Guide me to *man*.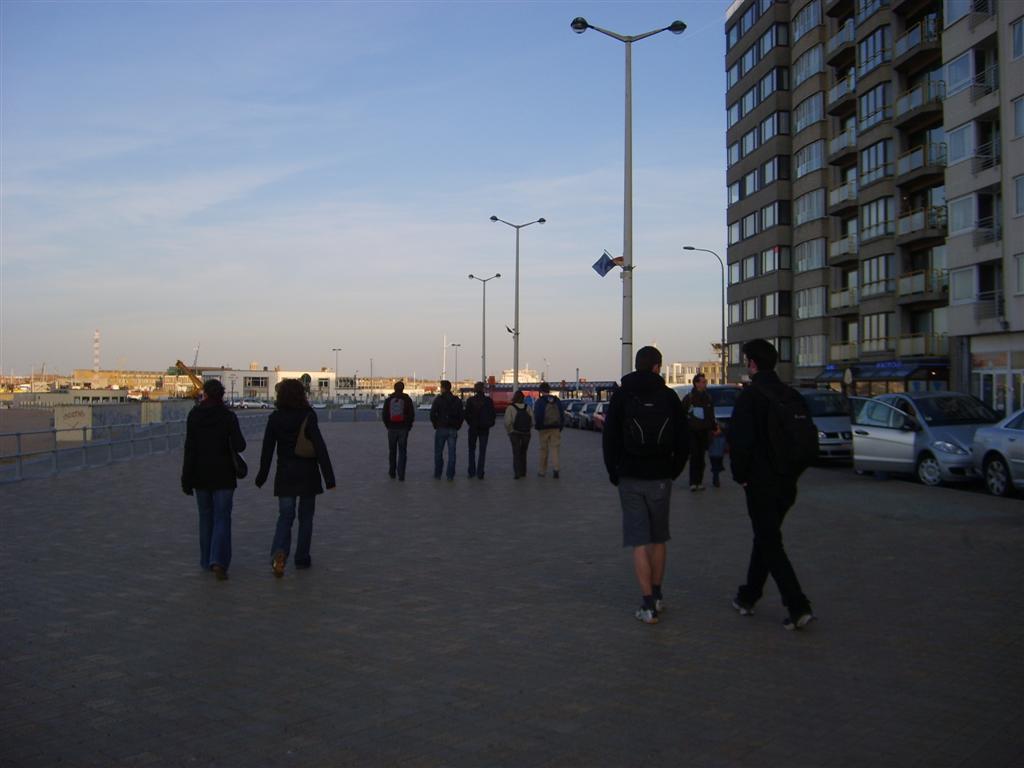
Guidance: [x1=383, y1=380, x2=418, y2=478].
